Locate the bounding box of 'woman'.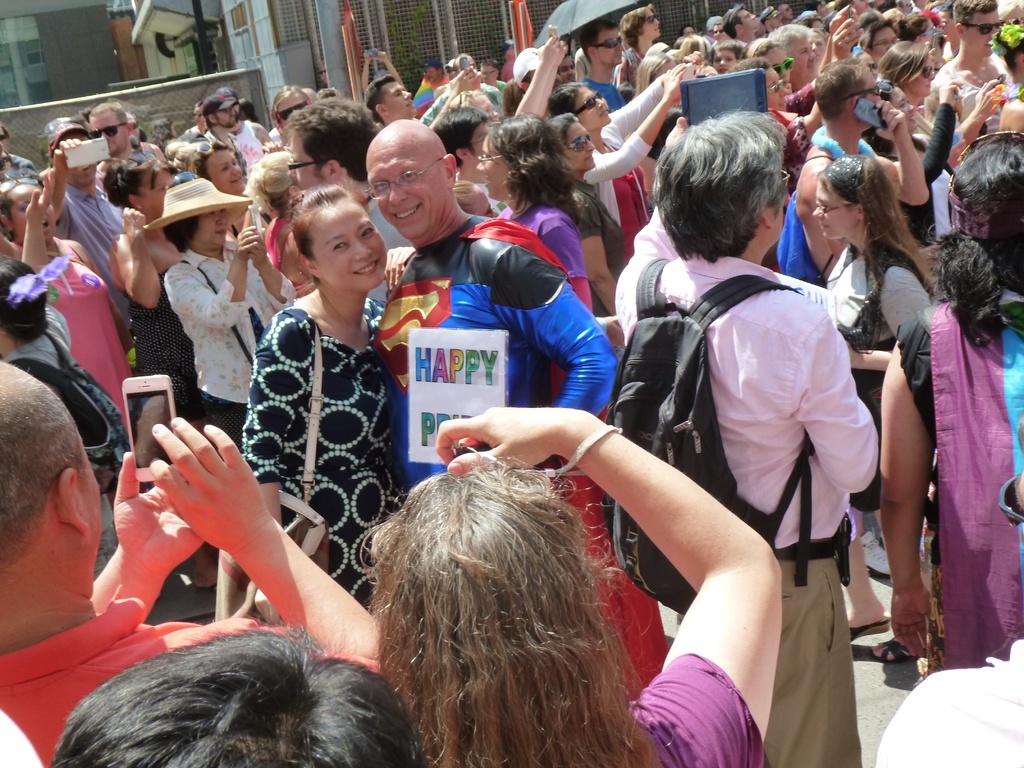
Bounding box: <box>447,24,568,123</box>.
